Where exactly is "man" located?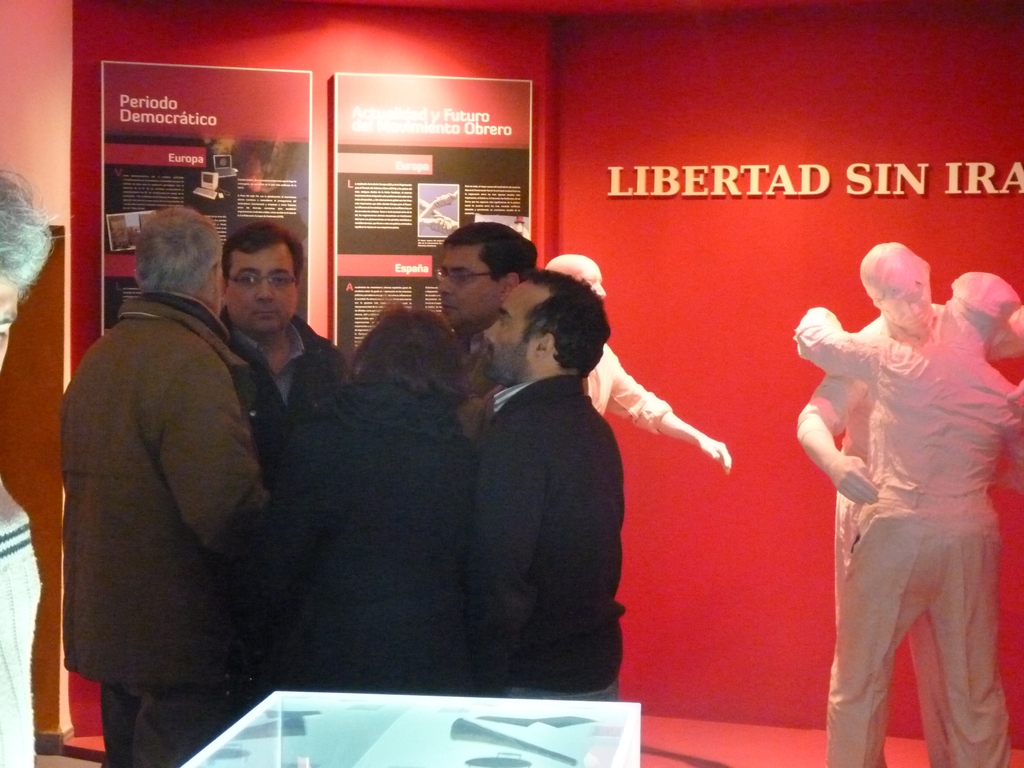
Its bounding box is box=[796, 240, 1023, 764].
